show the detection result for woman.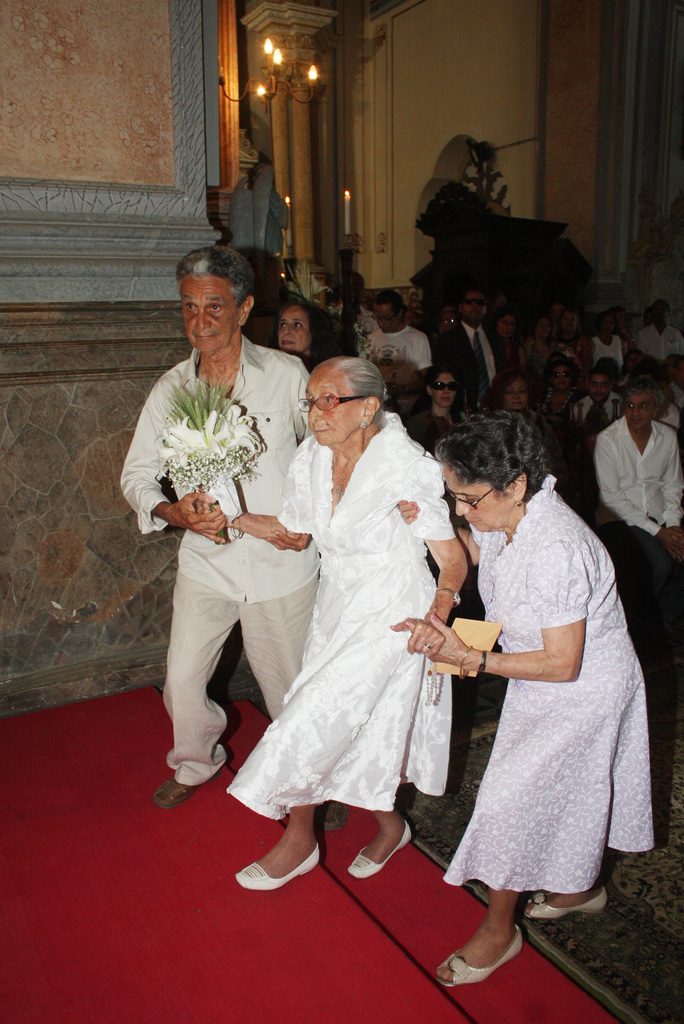
Rect(405, 371, 471, 461).
